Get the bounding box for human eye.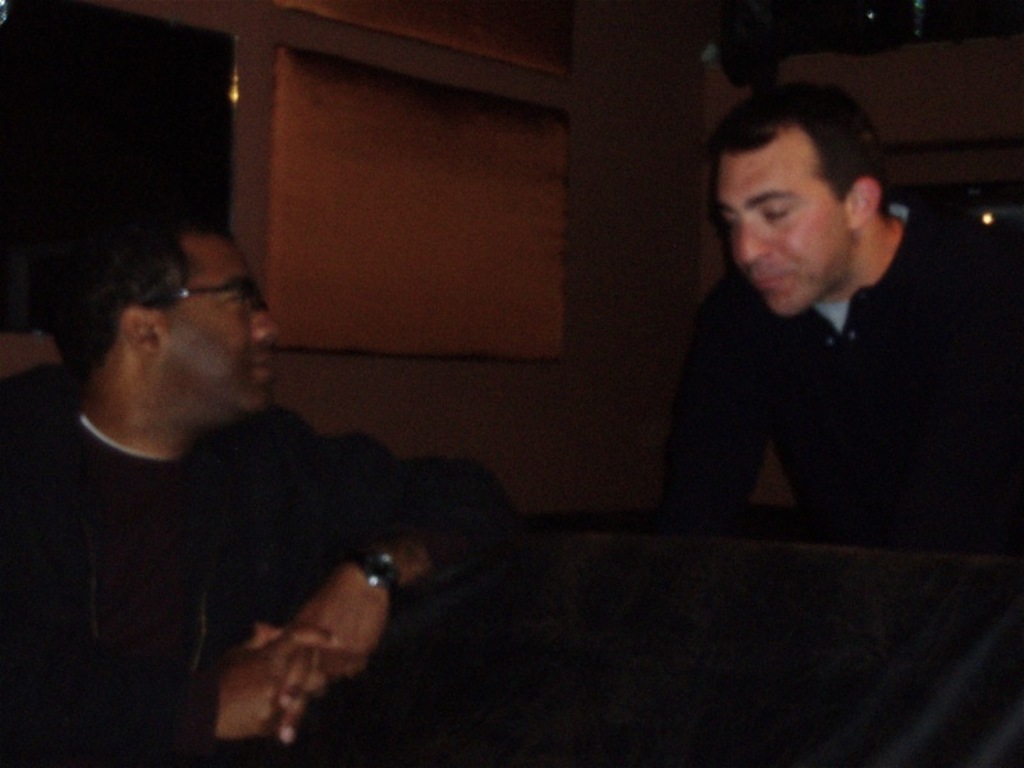
<region>220, 285, 250, 311</region>.
